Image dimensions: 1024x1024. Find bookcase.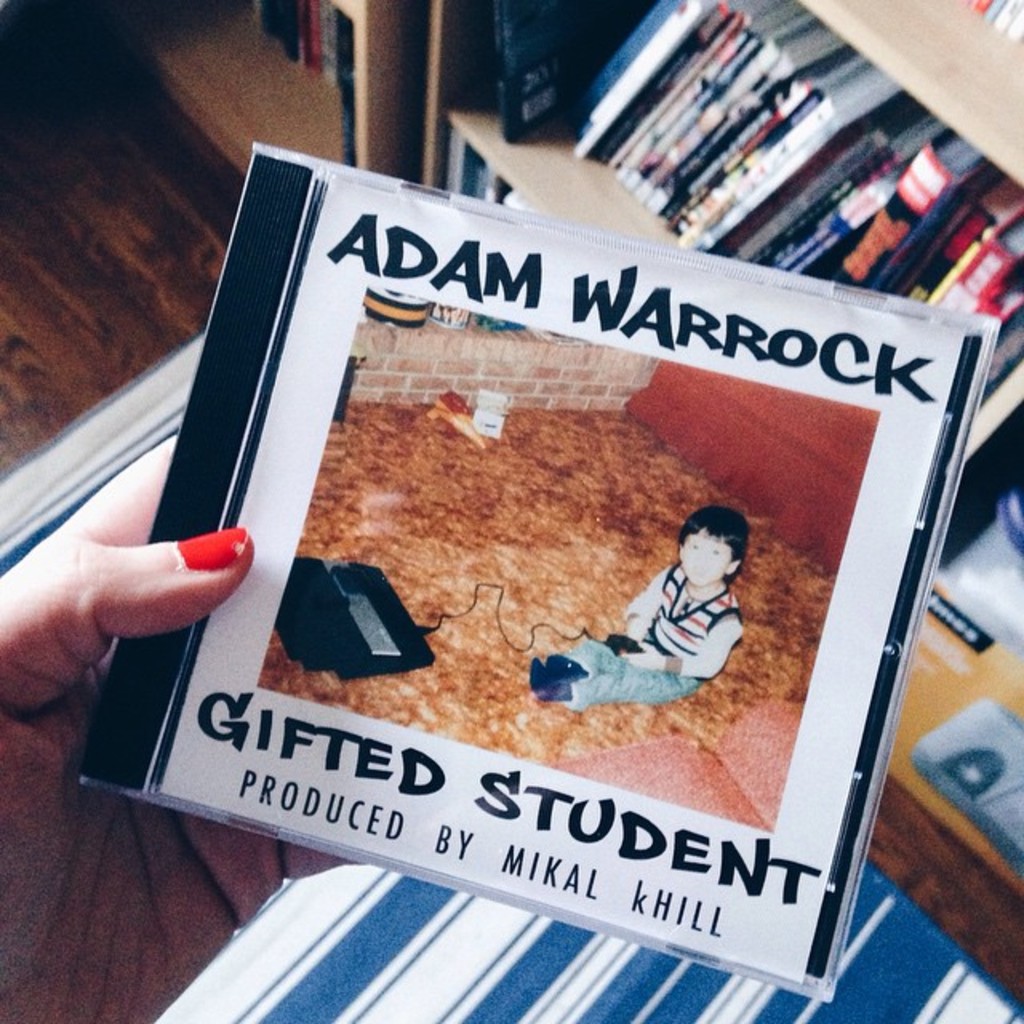
l=421, t=0, r=1022, b=664.
